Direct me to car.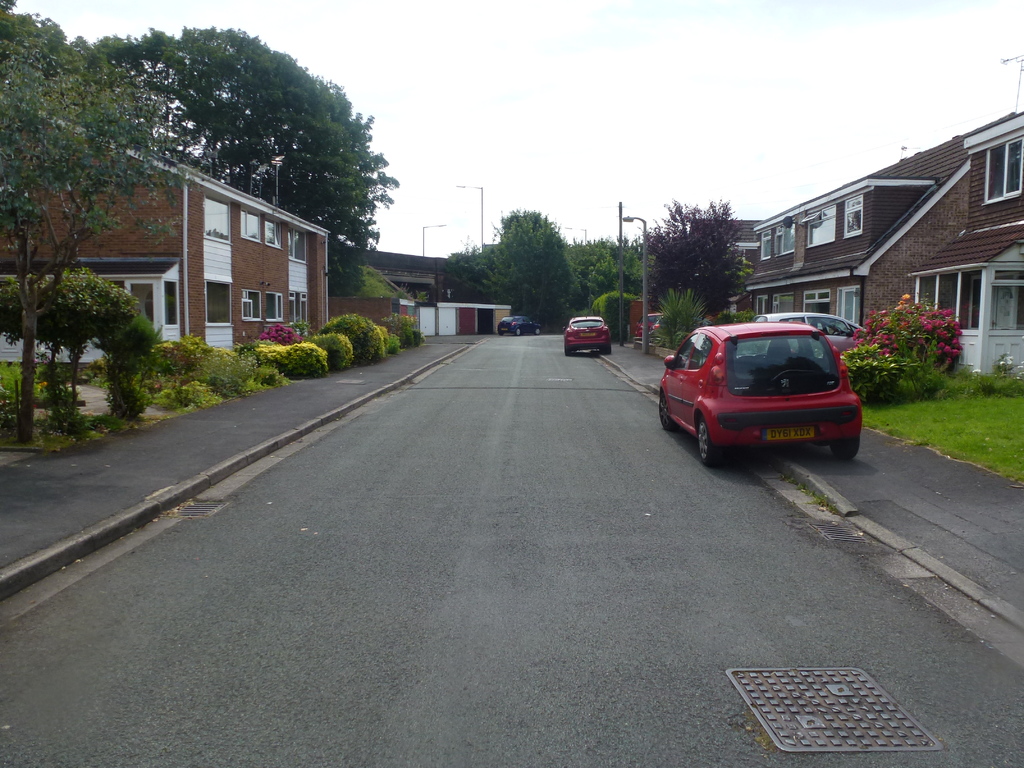
Direction: rect(634, 312, 644, 331).
